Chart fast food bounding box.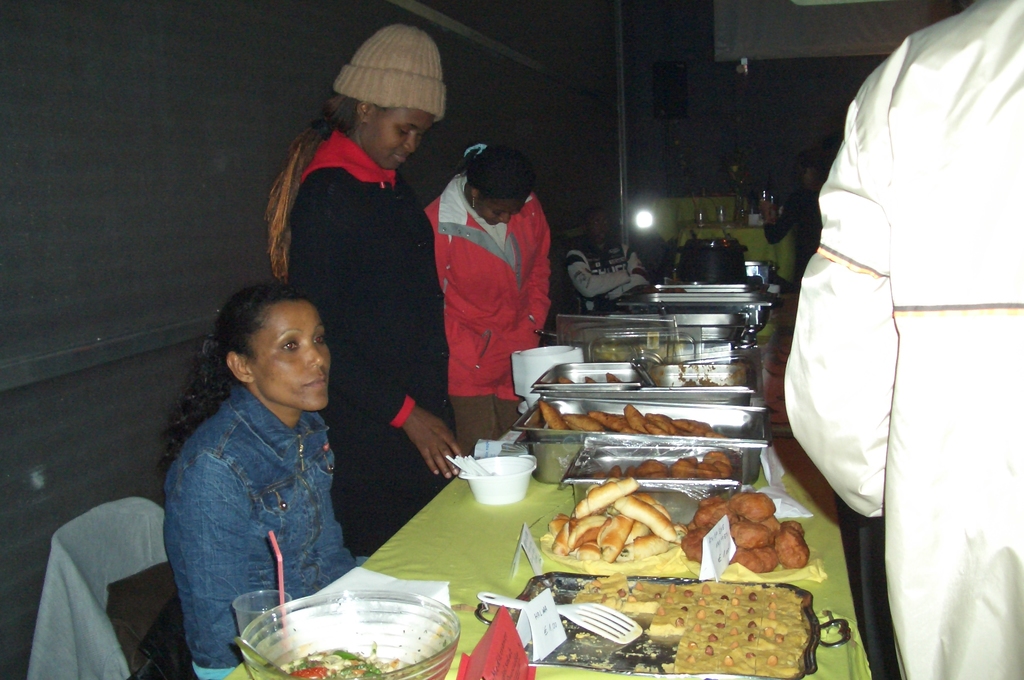
Charted: crop(530, 448, 817, 620).
